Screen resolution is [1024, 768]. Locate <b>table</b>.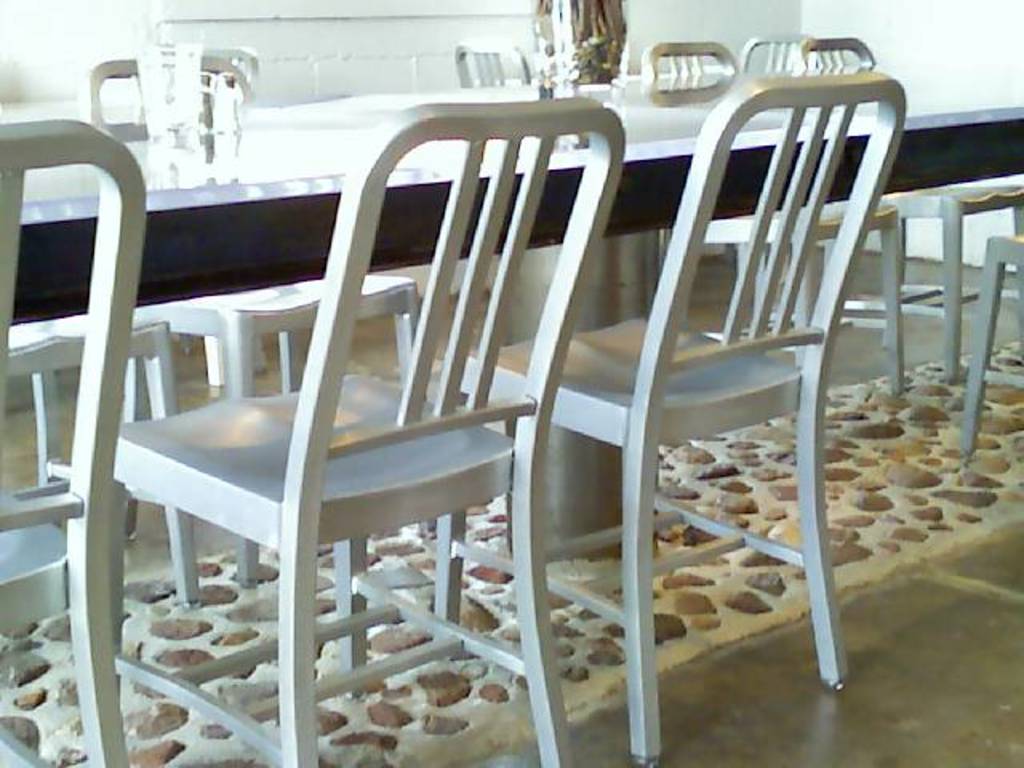
0 91 1022 568.
